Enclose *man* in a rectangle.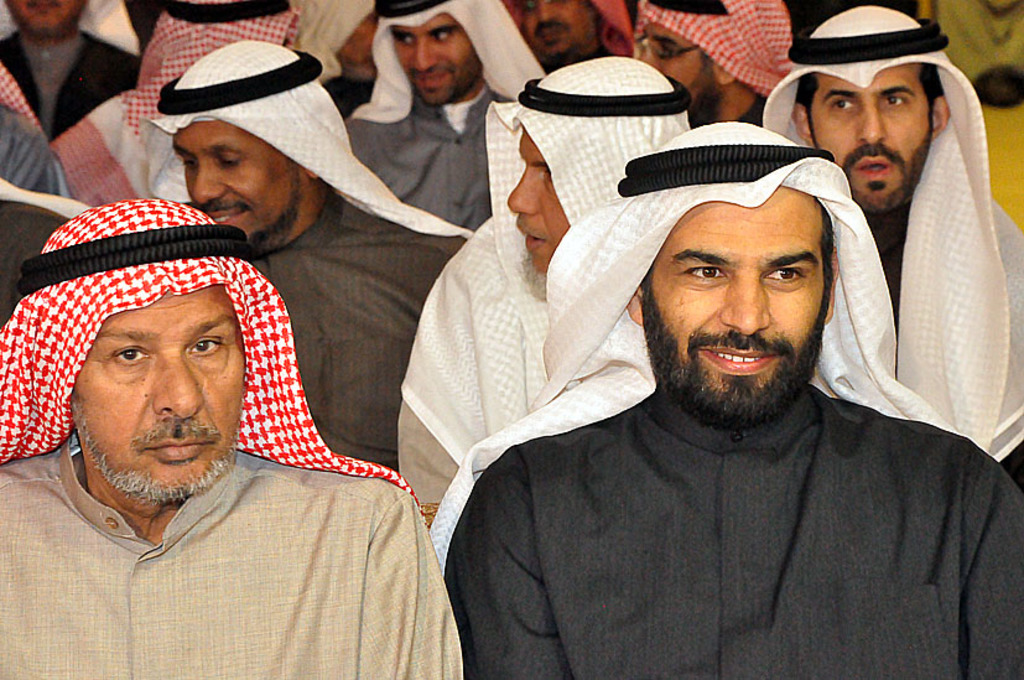
(x1=0, y1=0, x2=380, y2=331).
